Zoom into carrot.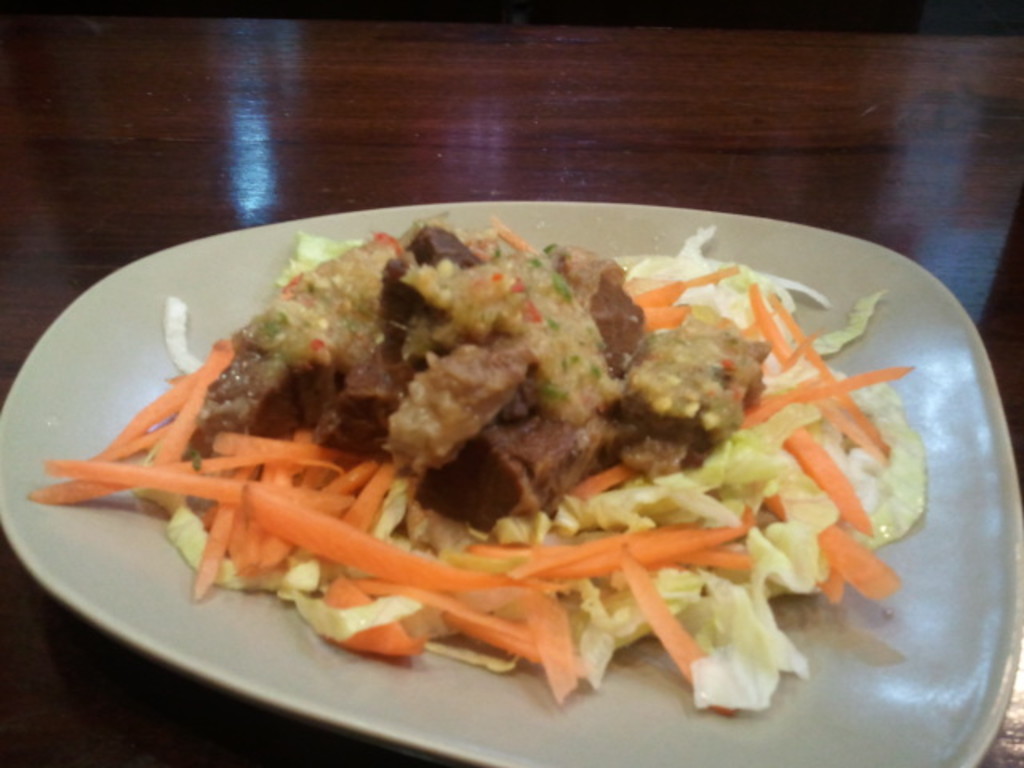
Zoom target: detection(237, 483, 517, 597).
